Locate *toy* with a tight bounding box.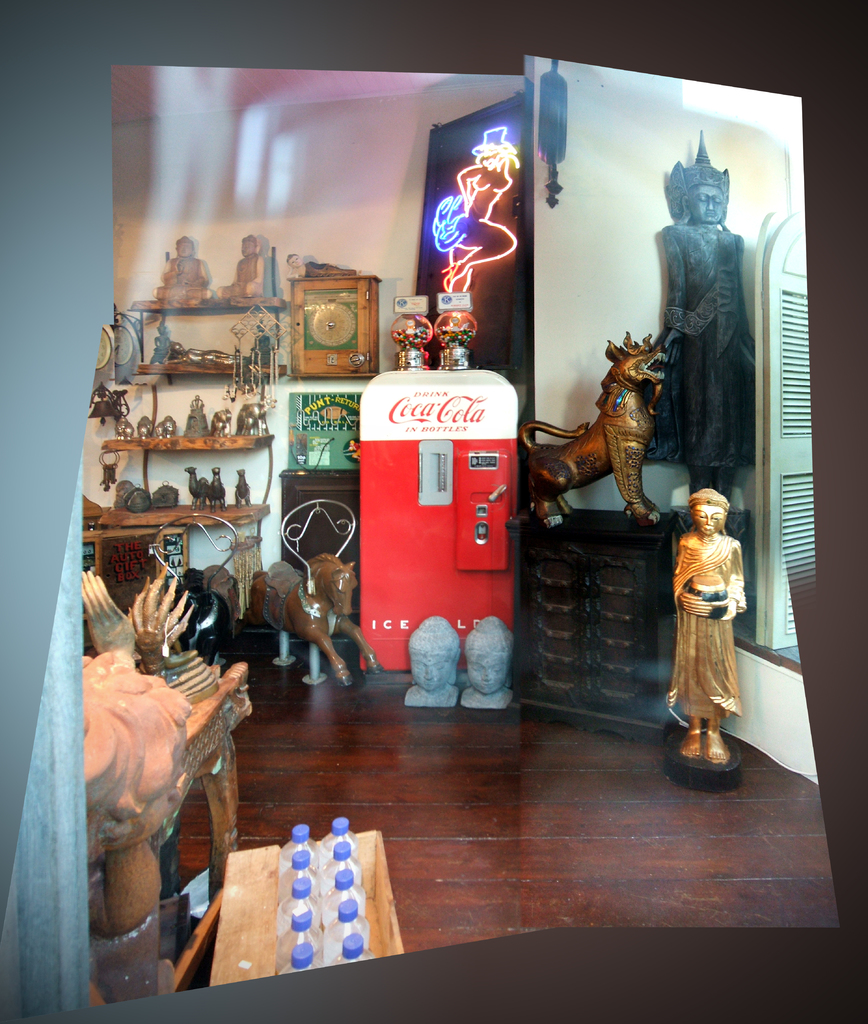
74, 557, 236, 870.
